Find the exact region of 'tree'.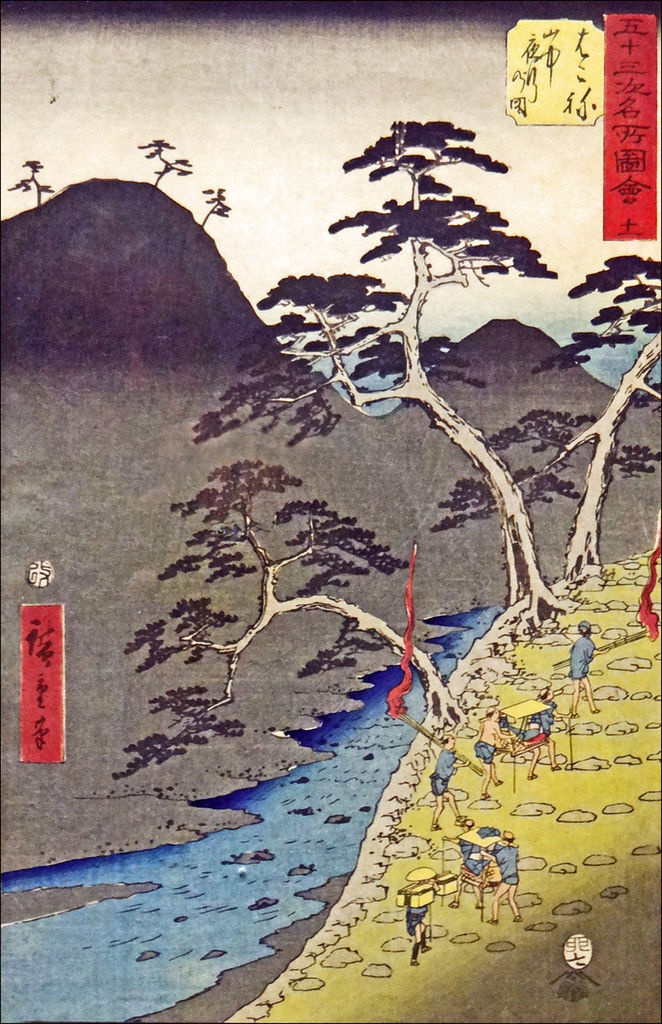
Exact region: BBox(191, 113, 570, 631).
